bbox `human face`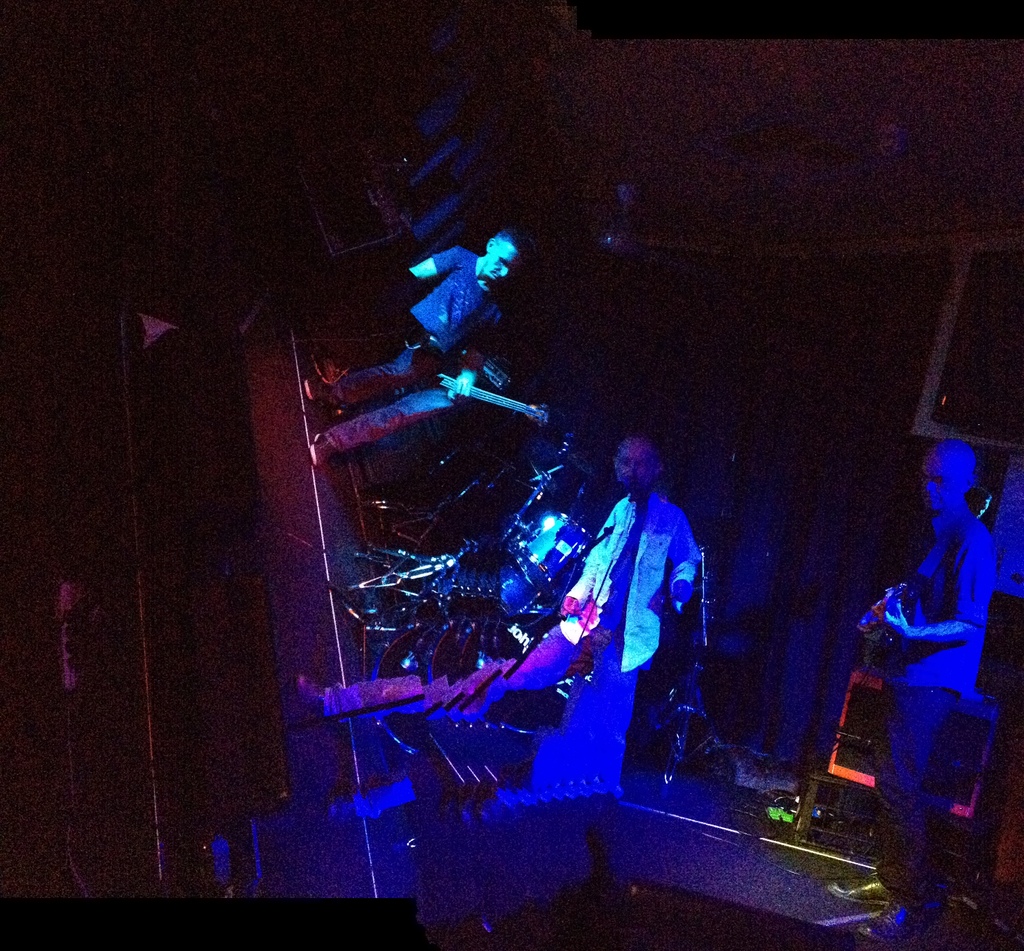
detection(618, 444, 664, 492)
